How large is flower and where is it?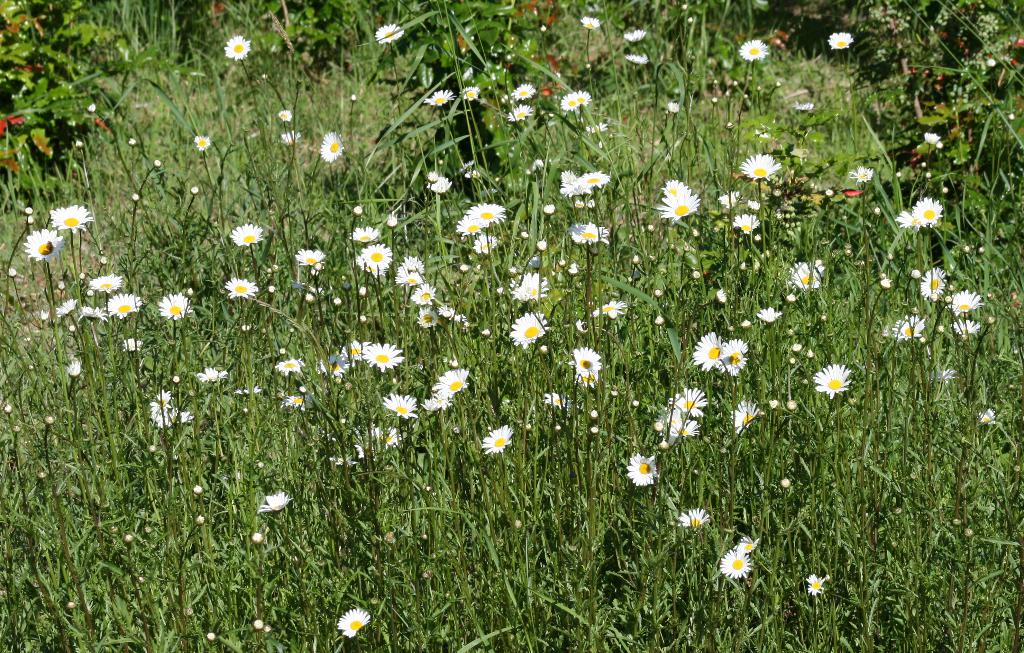
Bounding box: locate(945, 291, 982, 316).
